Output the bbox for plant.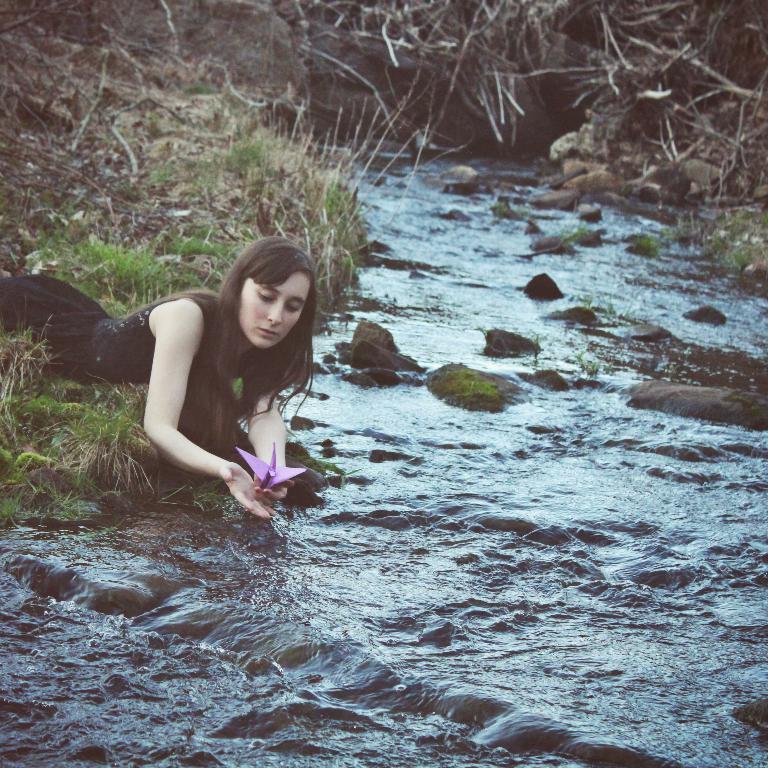
[x1=627, y1=231, x2=654, y2=258].
